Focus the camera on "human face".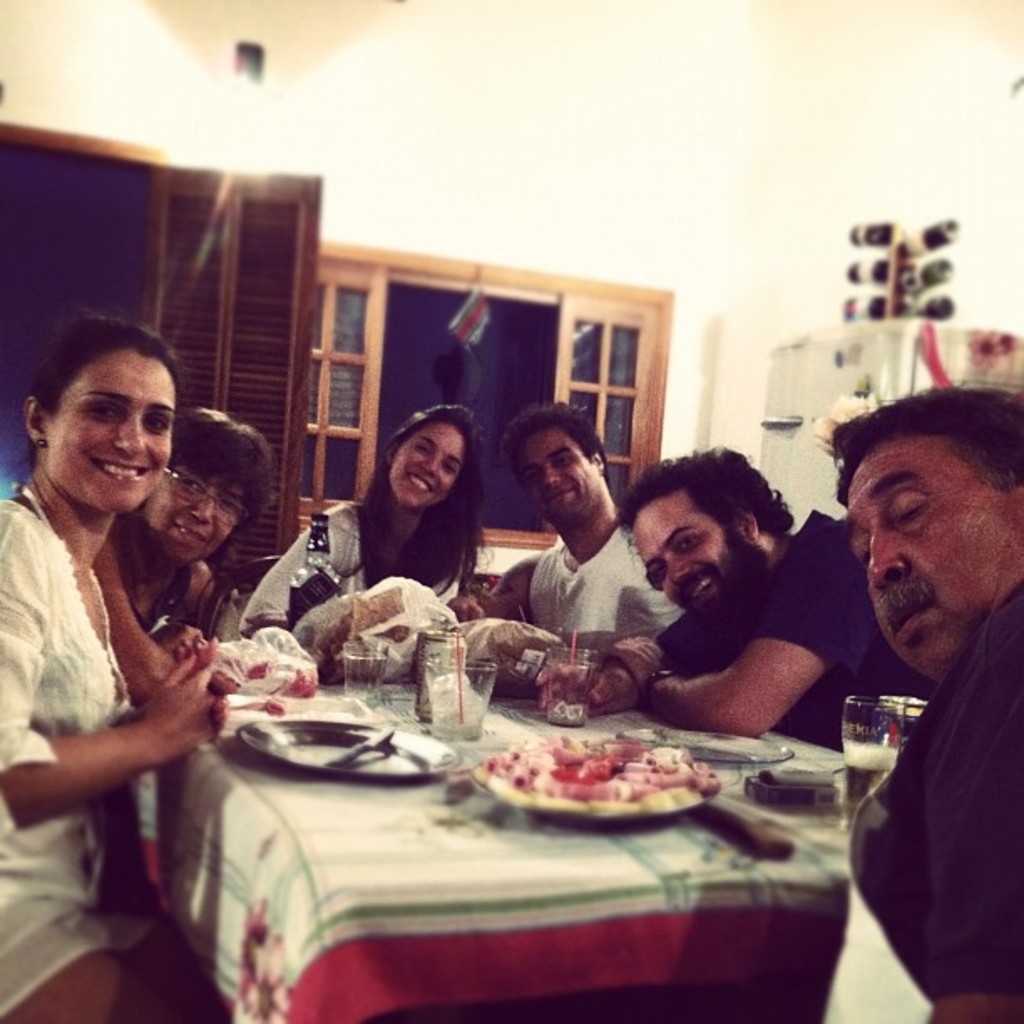
Focus region: [left=156, top=477, right=243, bottom=562].
